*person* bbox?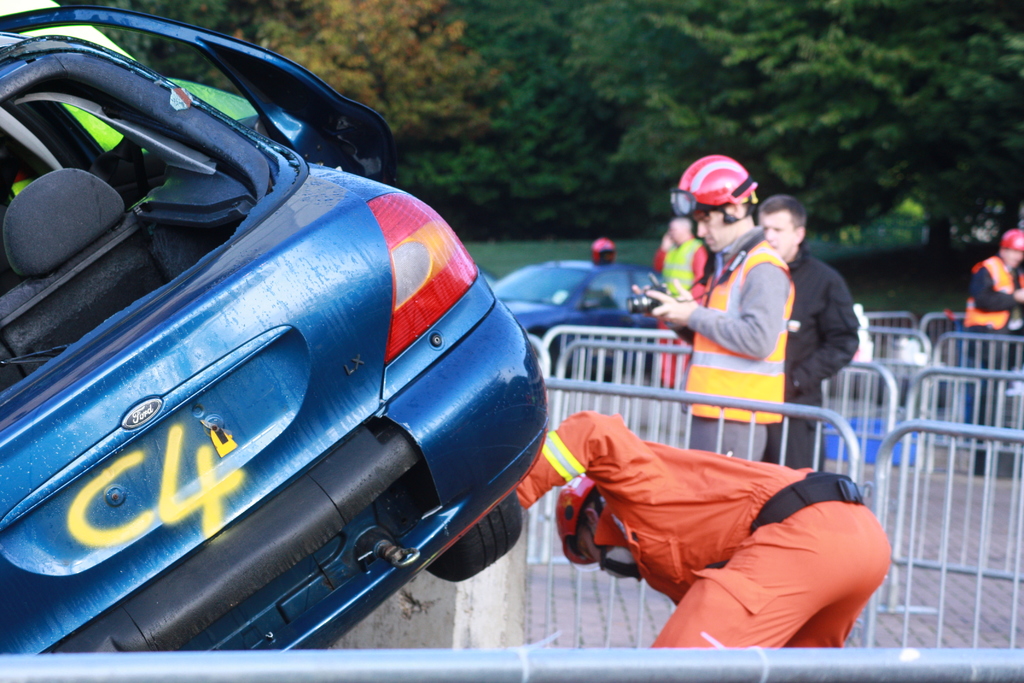
box=[646, 217, 714, 389]
